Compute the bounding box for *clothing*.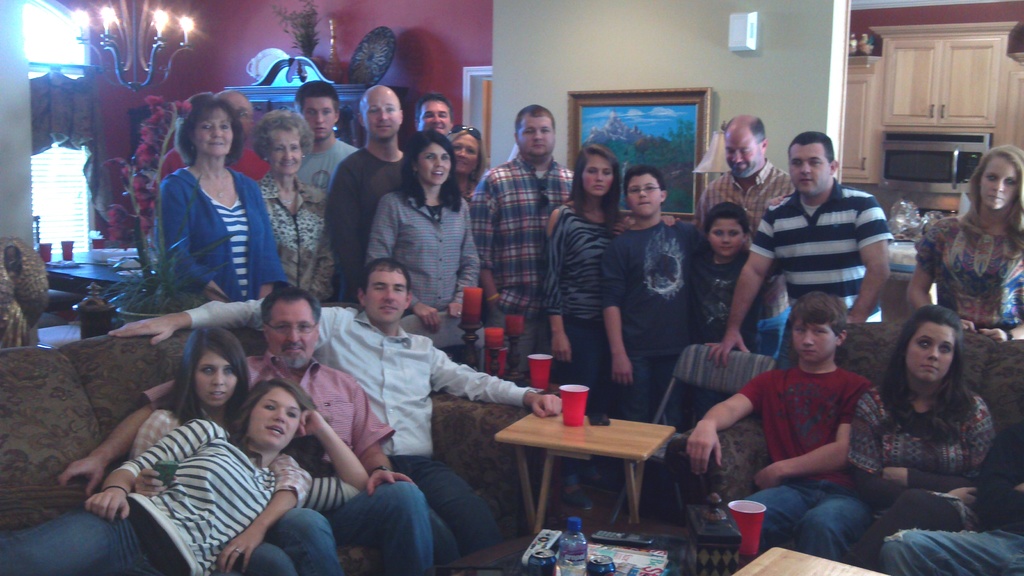
box=[247, 174, 328, 288].
